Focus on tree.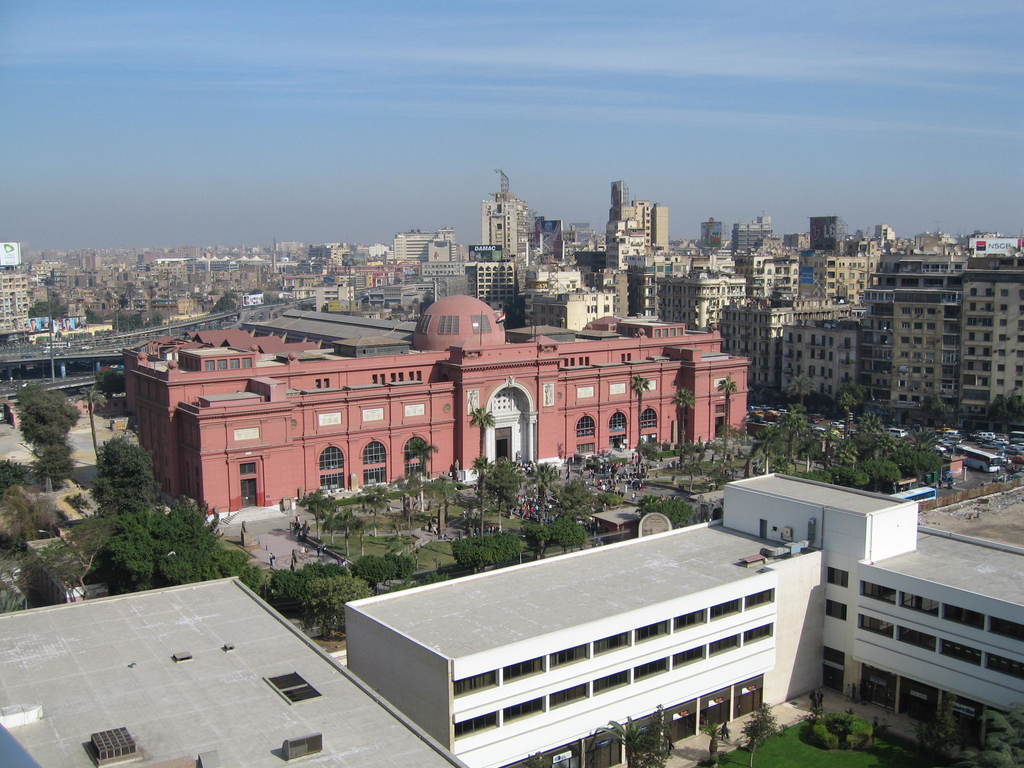
Focused at select_region(635, 497, 689, 527).
